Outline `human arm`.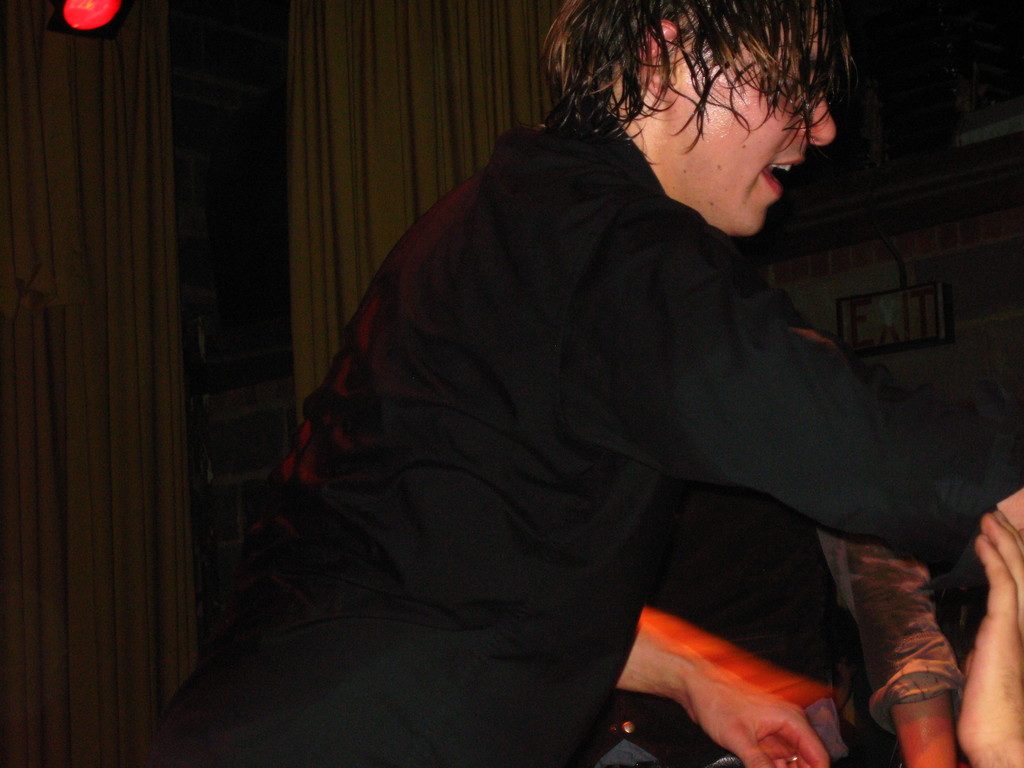
Outline: BBox(869, 532, 980, 767).
